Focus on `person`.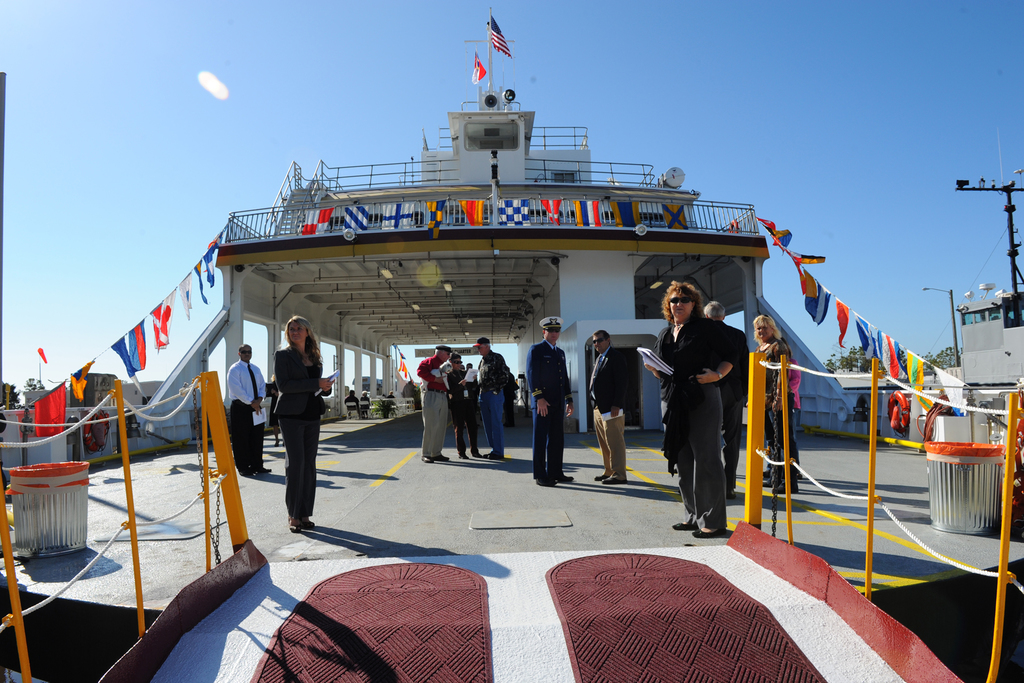
Focused at region(447, 350, 482, 459).
